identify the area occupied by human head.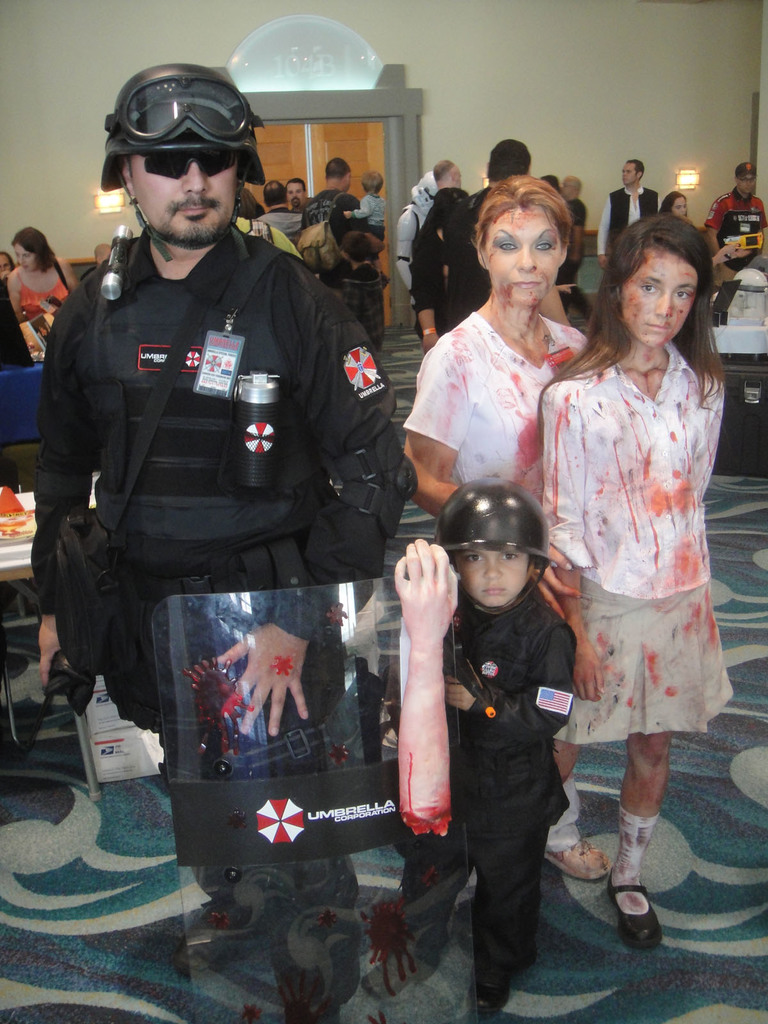
Area: BBox(665, 190, 693, 218).
